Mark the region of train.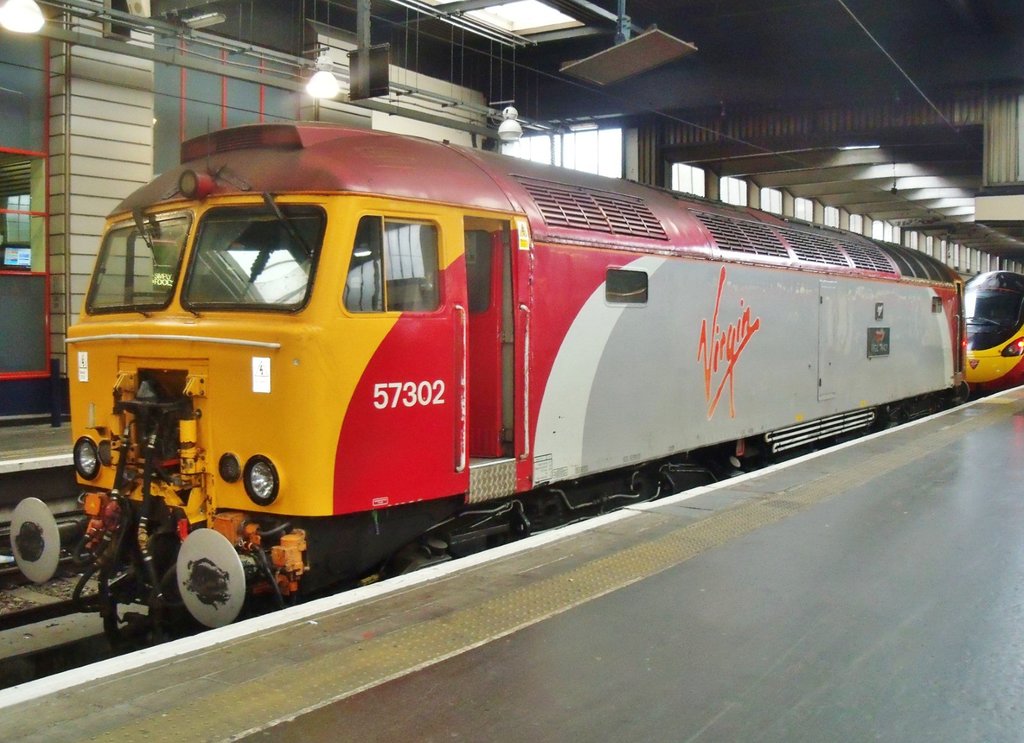
Region: <box>8,123,1023,653</box>.
